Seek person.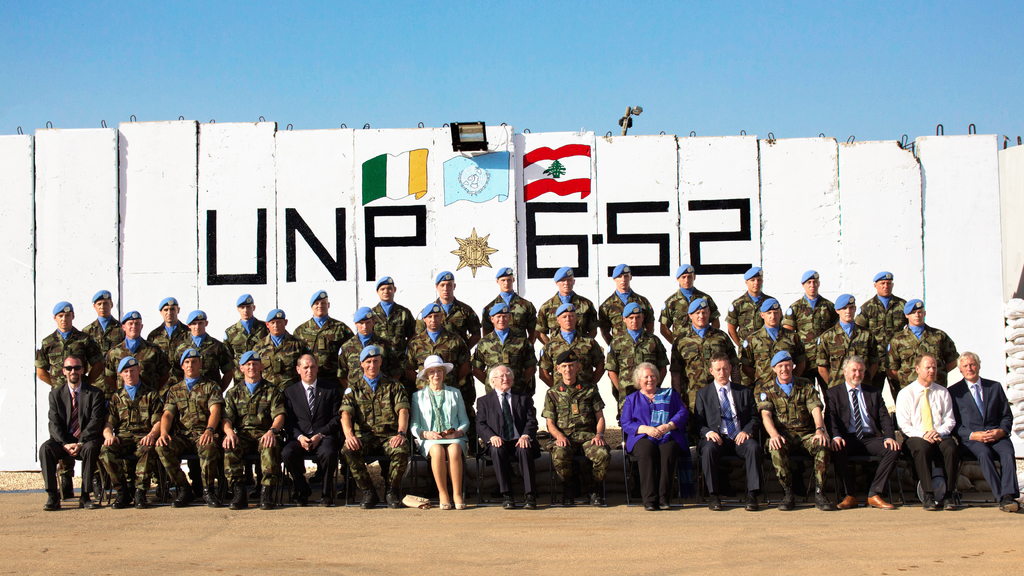
[left=413, top=344, right=472, bottom=499].
